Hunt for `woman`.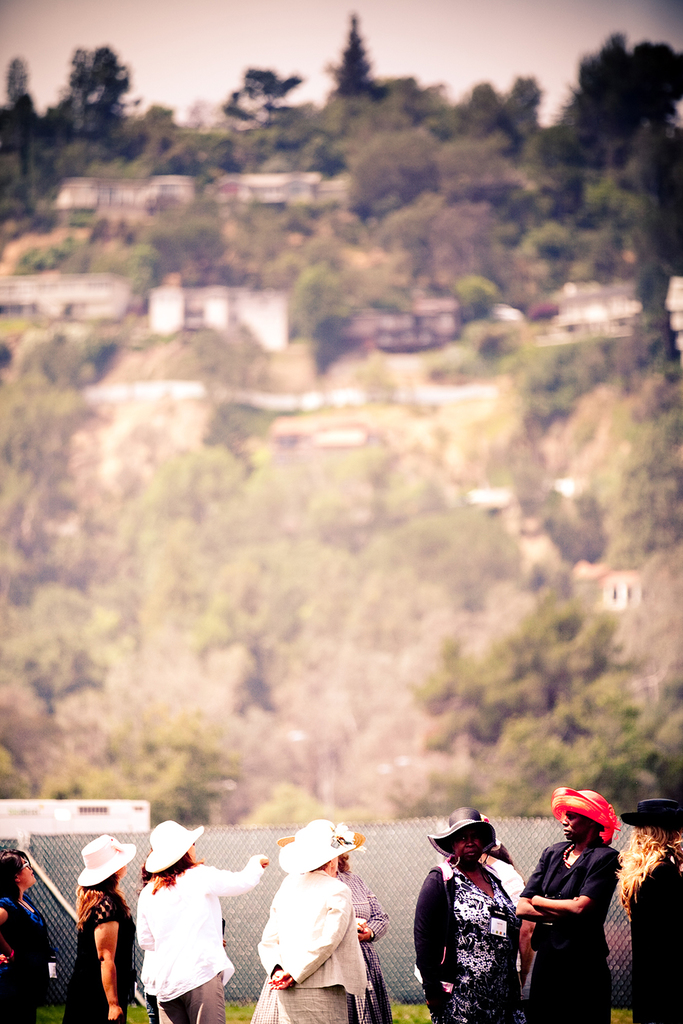
Hunted down at (left=299, top=818, right=391, bottom=1023).
